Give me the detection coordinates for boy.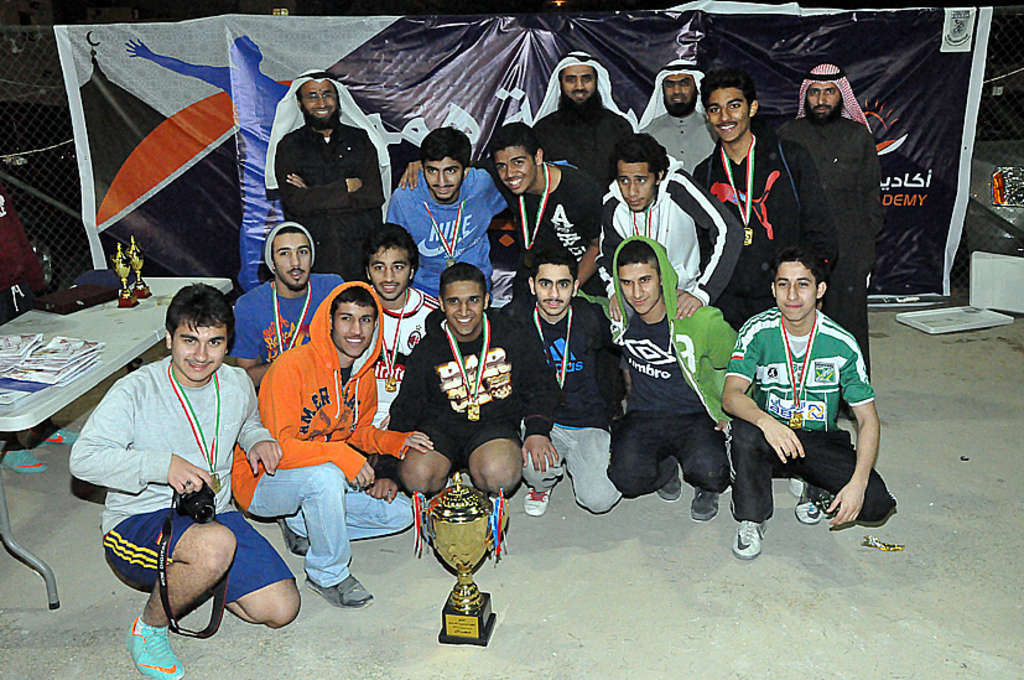
x1=520 y1=243 x2=625 y2=509.
